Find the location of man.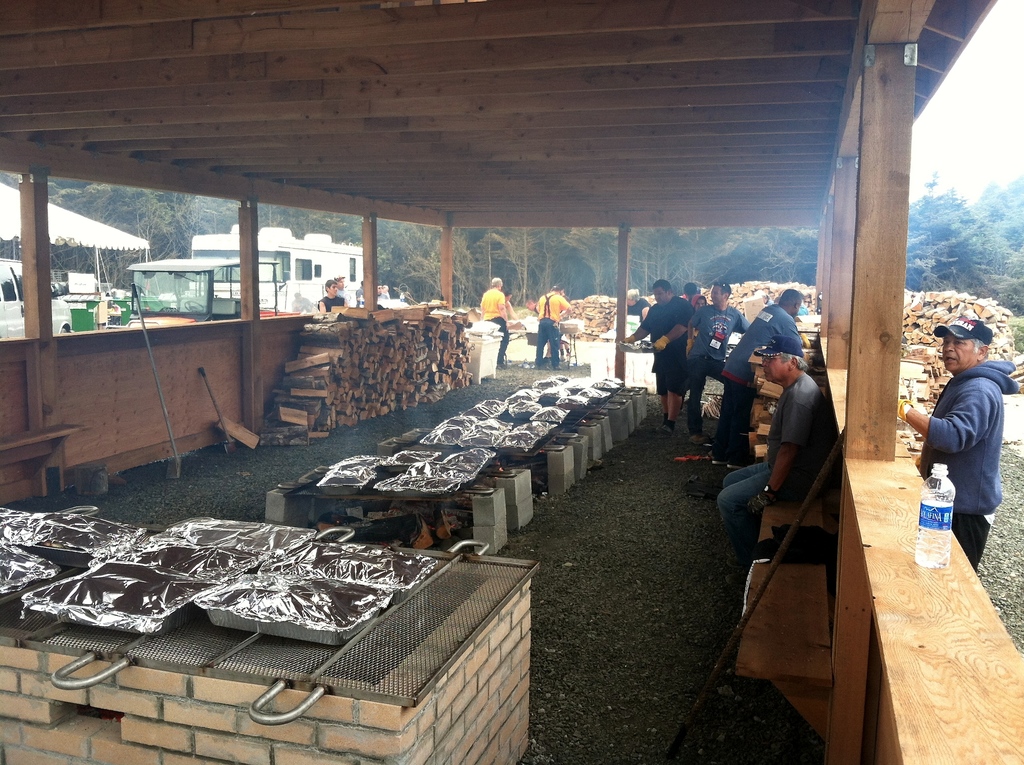
Location: box=[534, 282, 572, 374].
